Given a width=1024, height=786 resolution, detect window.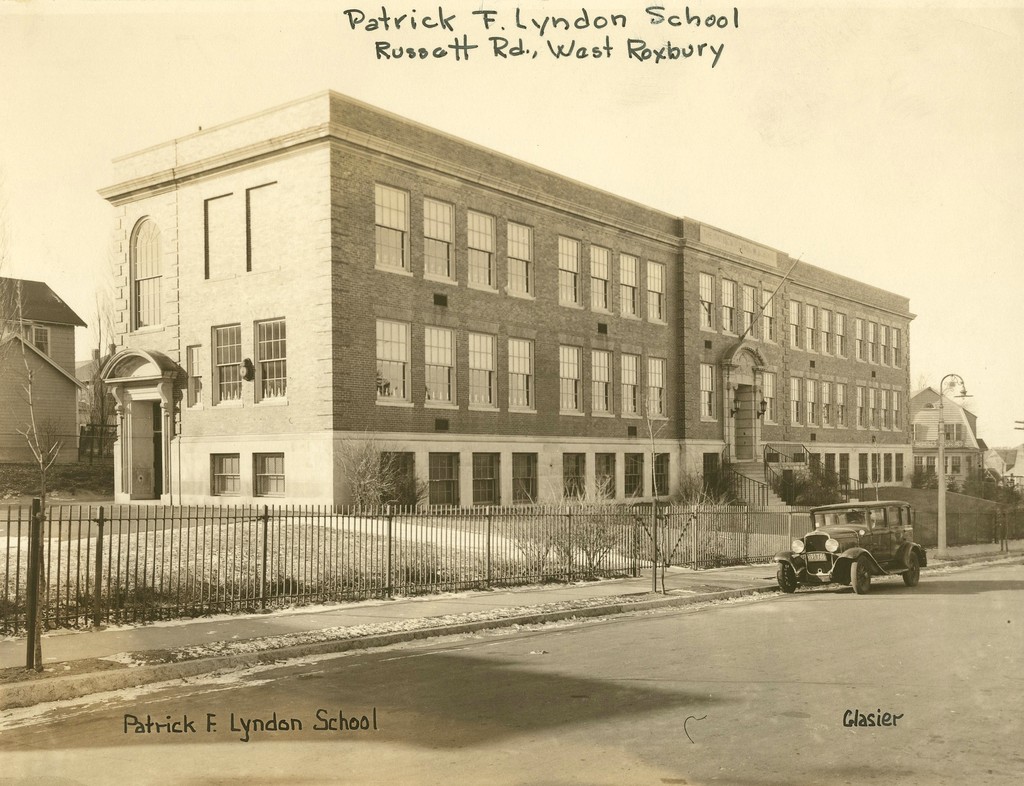
detection(820, 380, 834, 428).
